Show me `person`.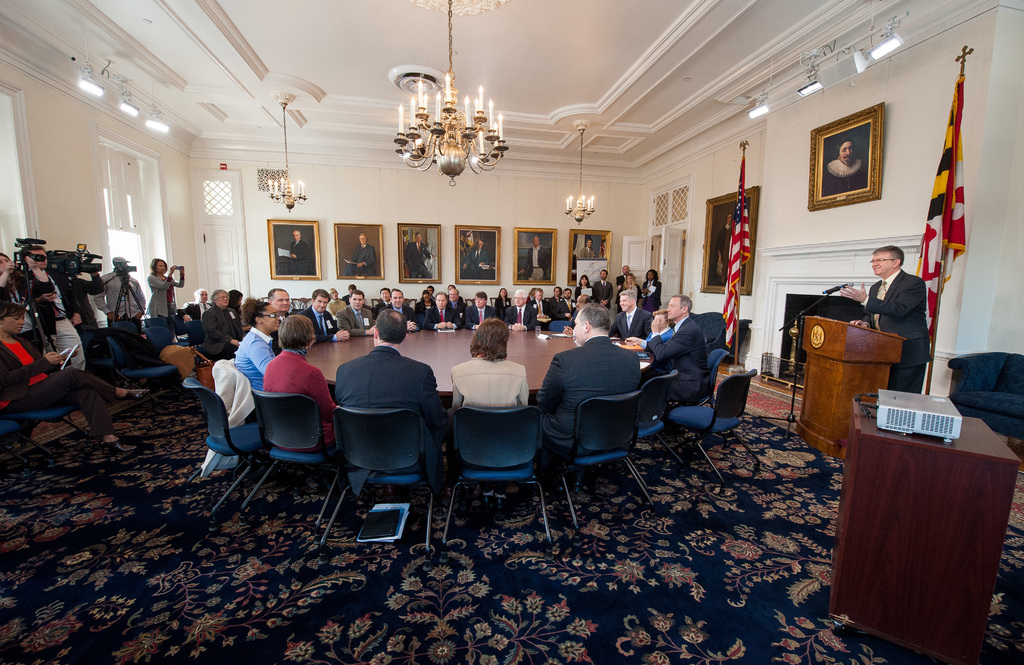
`person` is here: detection(288, 228, 314, 277).
